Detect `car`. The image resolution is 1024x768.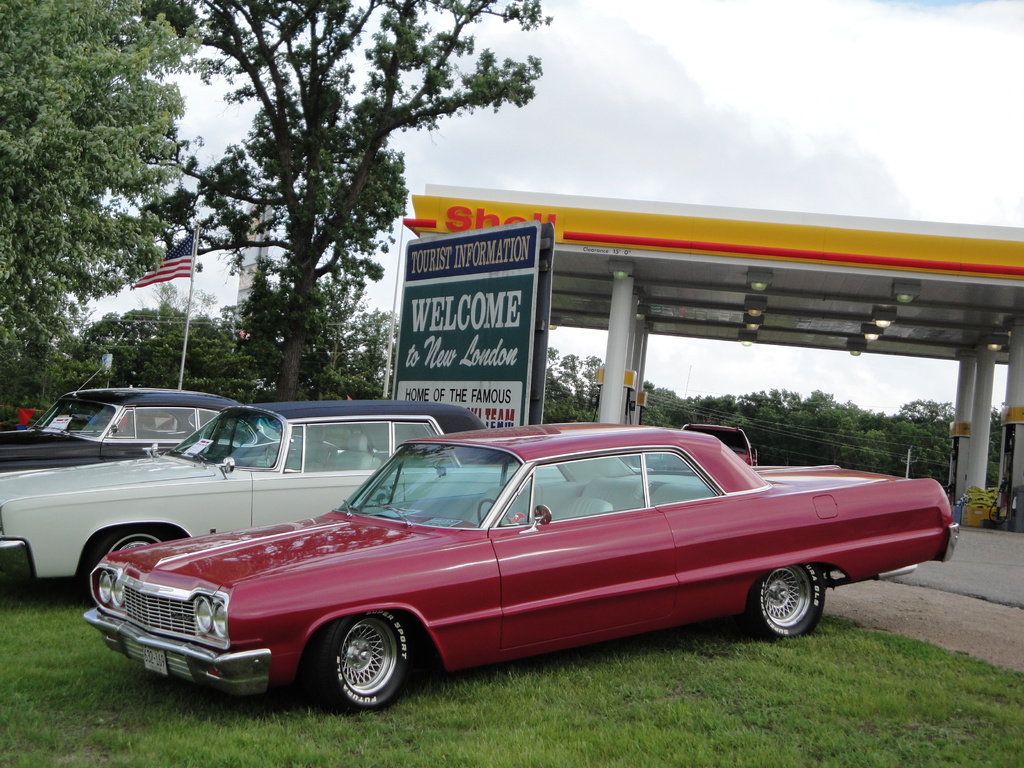
bbox=(79, 421, 961, 711).
